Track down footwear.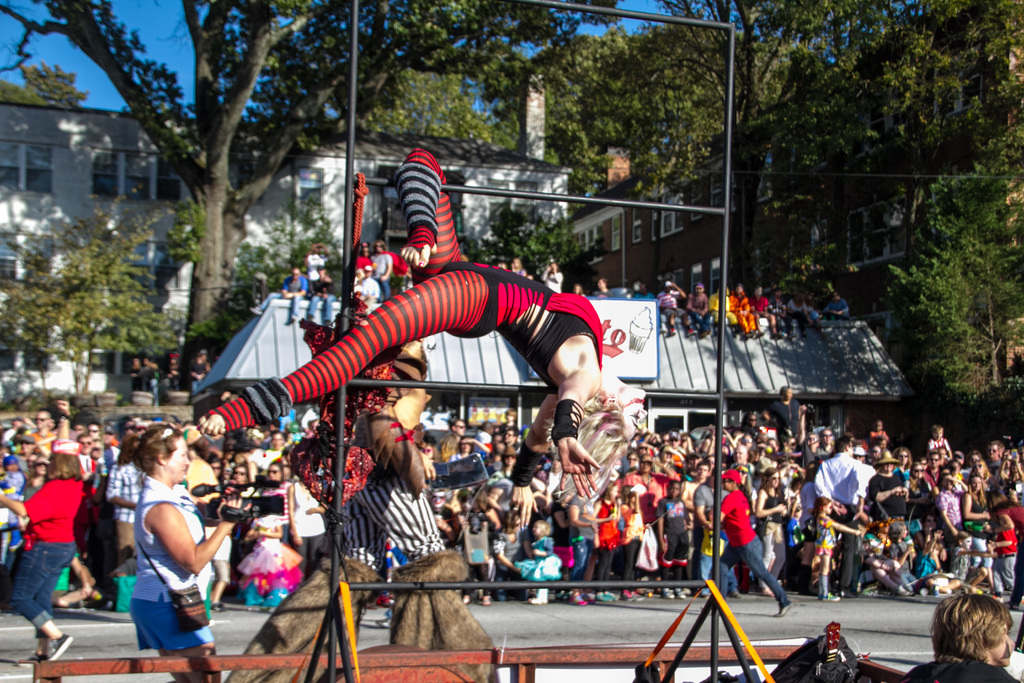
Tracked to [x1=478, y1=589, x2=488, y2=609].
